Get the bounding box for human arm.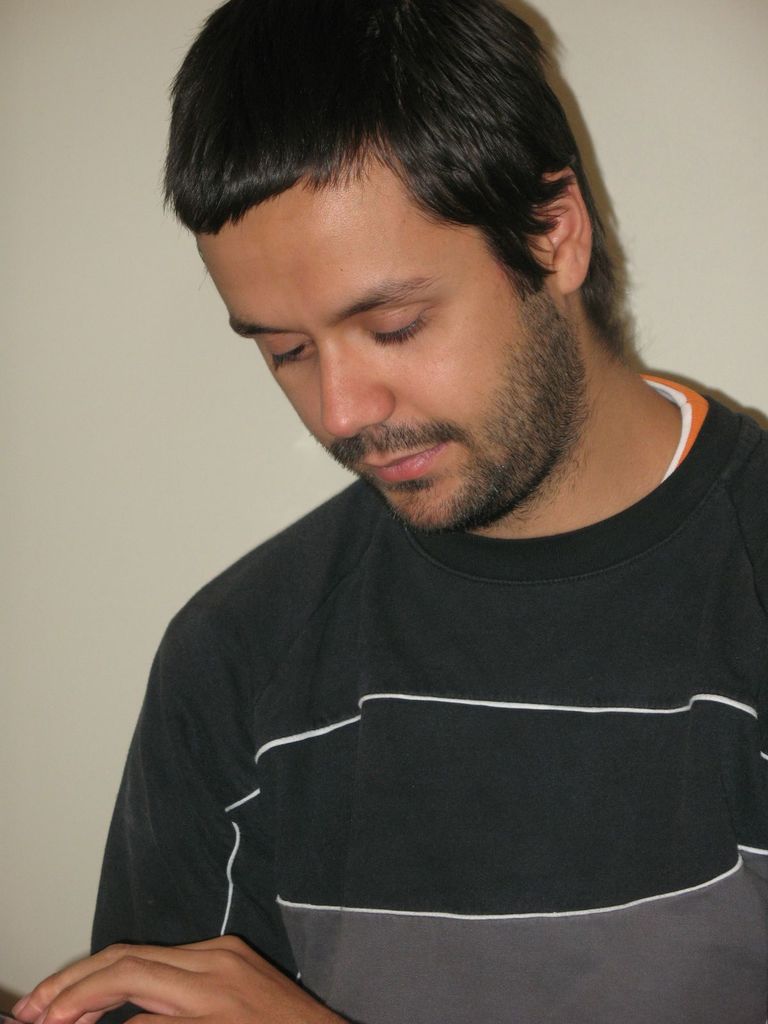
crop(83, 655, 289, 1023).
